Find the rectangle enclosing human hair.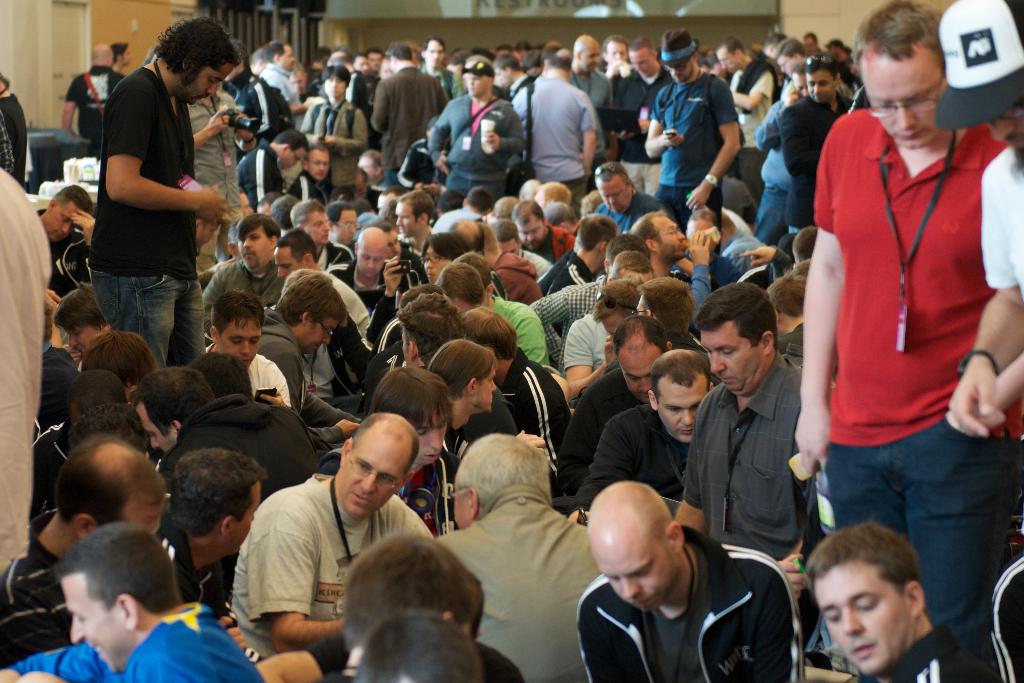
55/183/95/216.
